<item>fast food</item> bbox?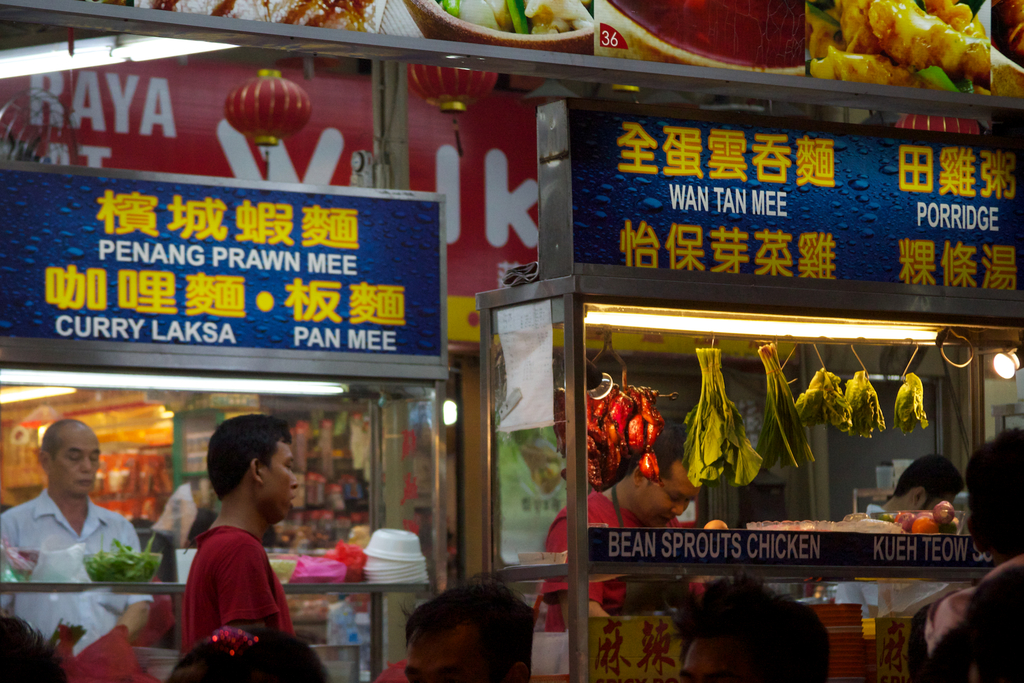
{"x1": 560, "y1": 381, "x2": 676, "y2": 493}
